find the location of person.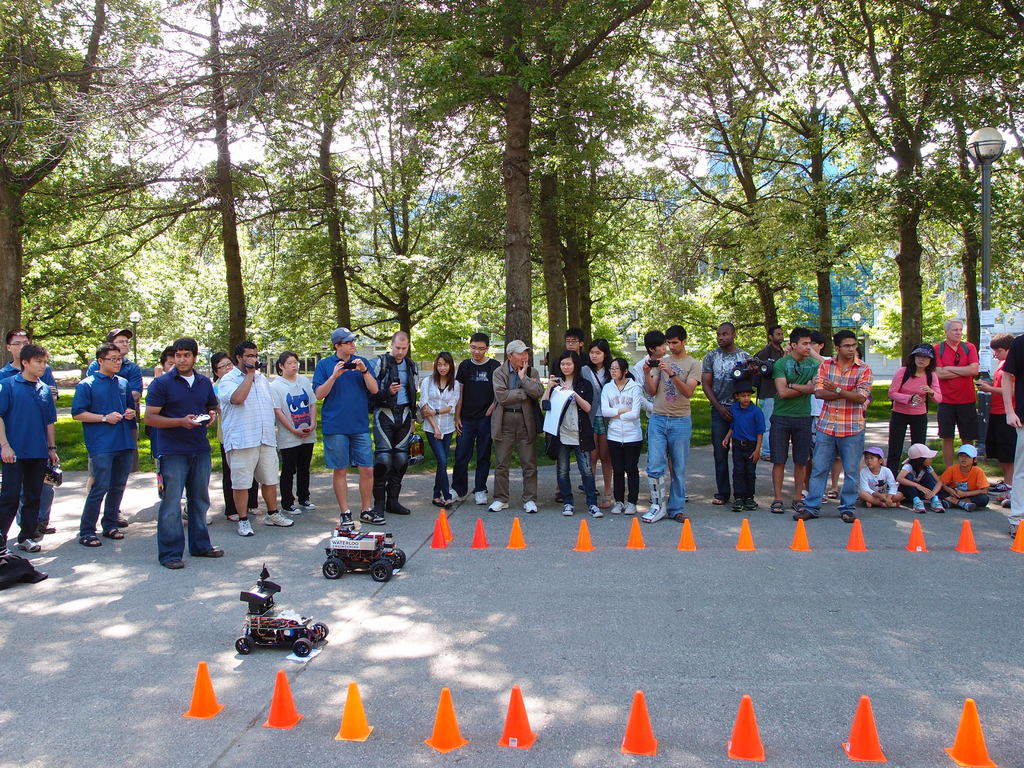
Location: (x1=68, y1=344, x2=137, y2=548).
